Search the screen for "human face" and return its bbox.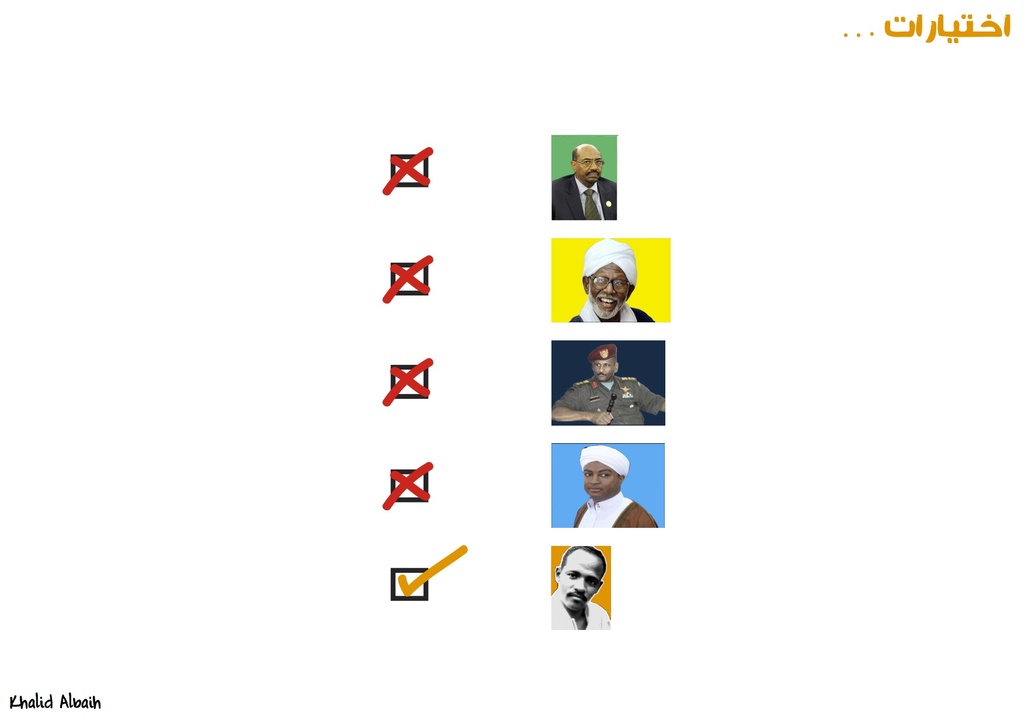
Found: [588,264,632,321].
